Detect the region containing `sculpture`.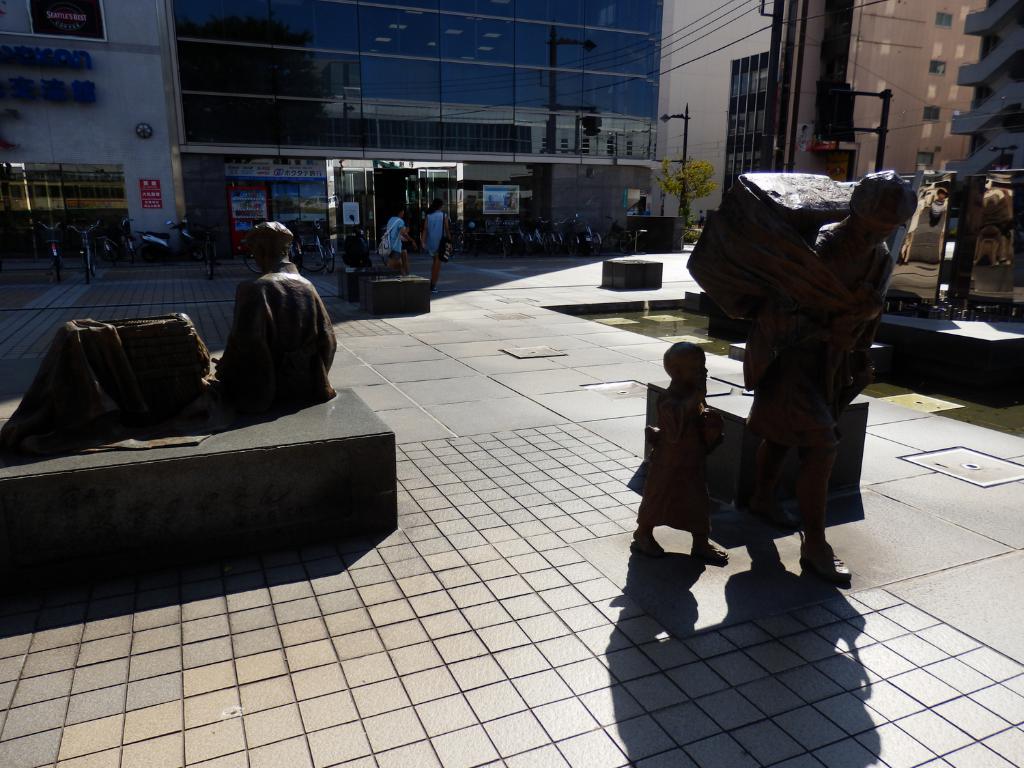
select_region(215, 216, 346, 406).
